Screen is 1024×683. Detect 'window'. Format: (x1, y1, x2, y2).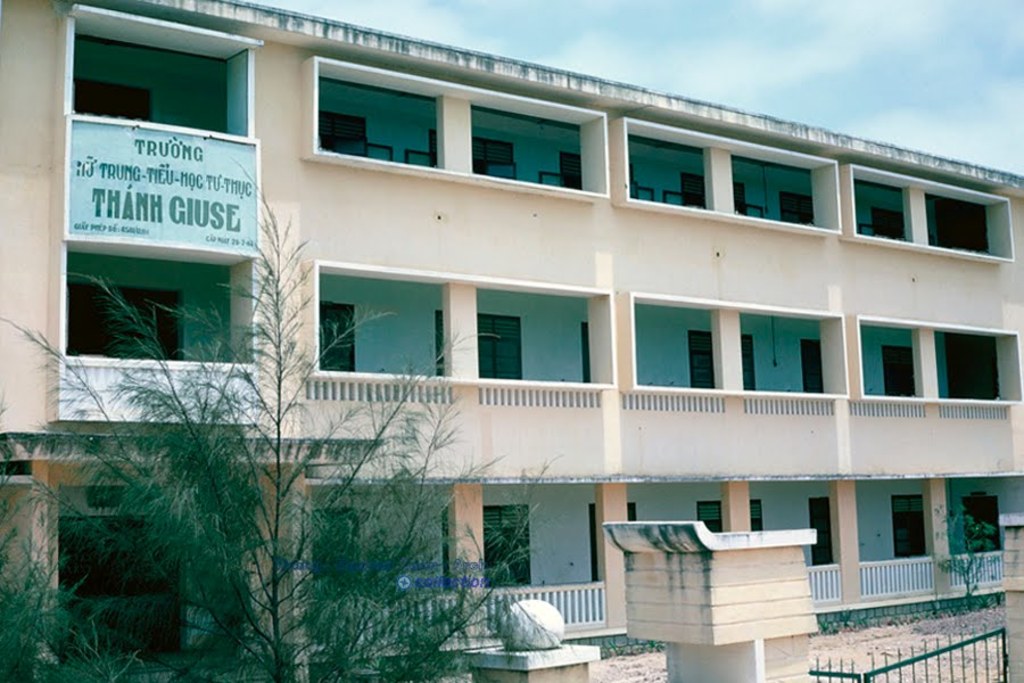
(688, 331, 755, 393).
